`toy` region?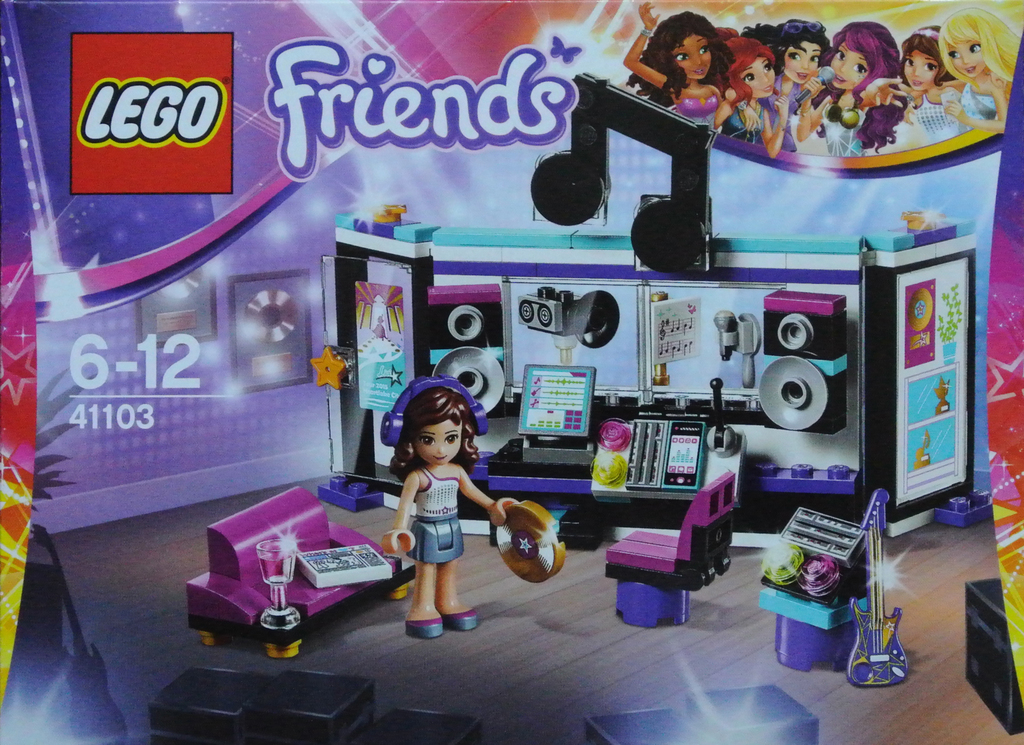
<bbox>367, 706, 480, 744</bbox>
